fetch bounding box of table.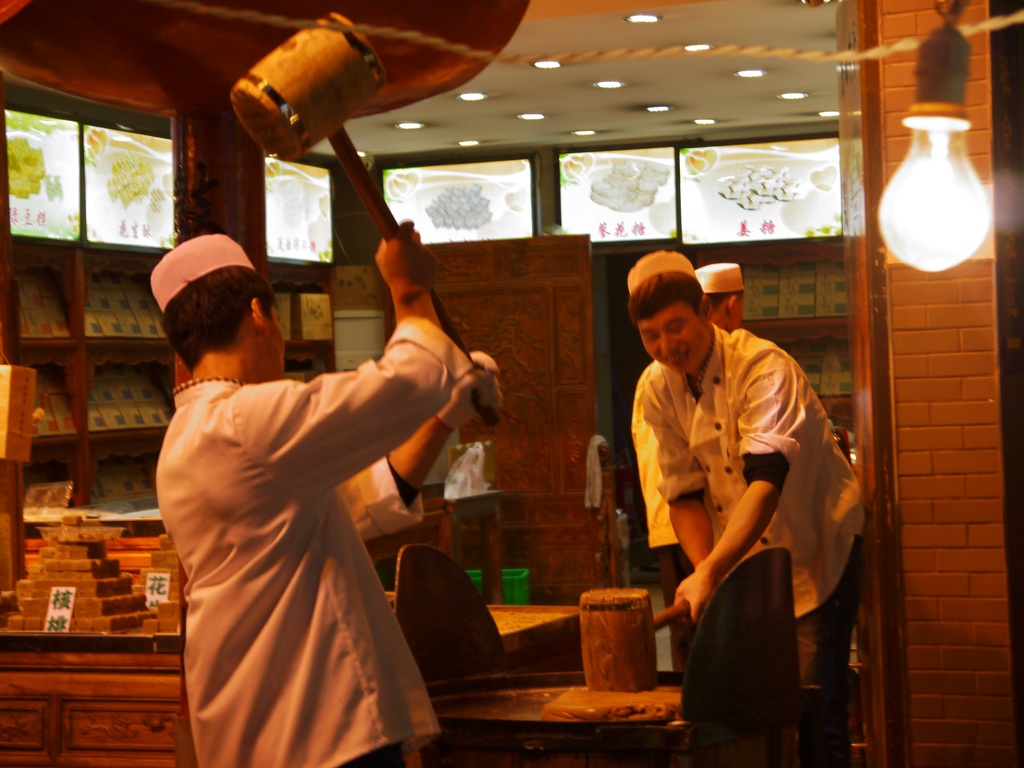
Bbox: x1=423 y1=484 x2=509 y2=596.
